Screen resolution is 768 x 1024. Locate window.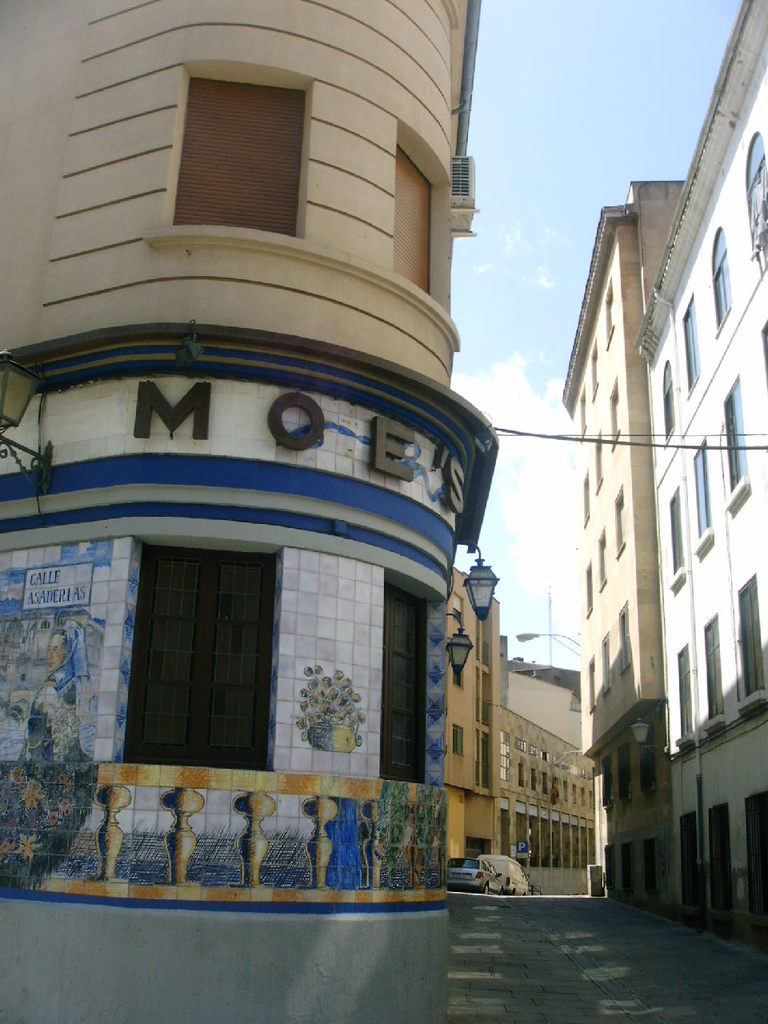
<box>665,483,685,576</box>.
